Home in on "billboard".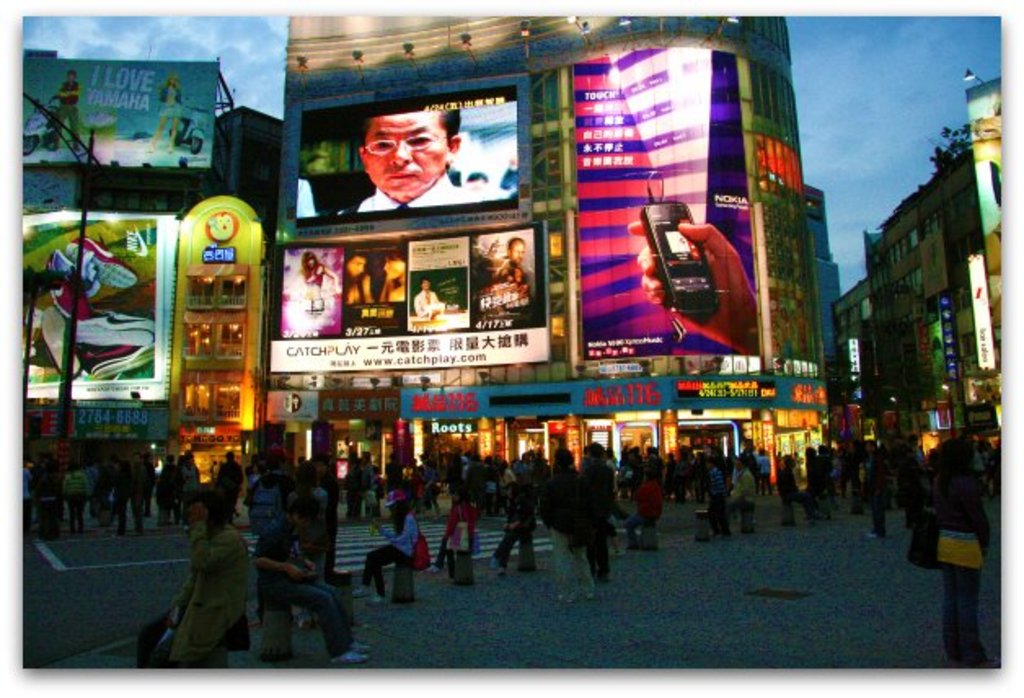
Homed in at {"x1": 967, "y1": 73, "x2": 1011, "y2": 346}.
